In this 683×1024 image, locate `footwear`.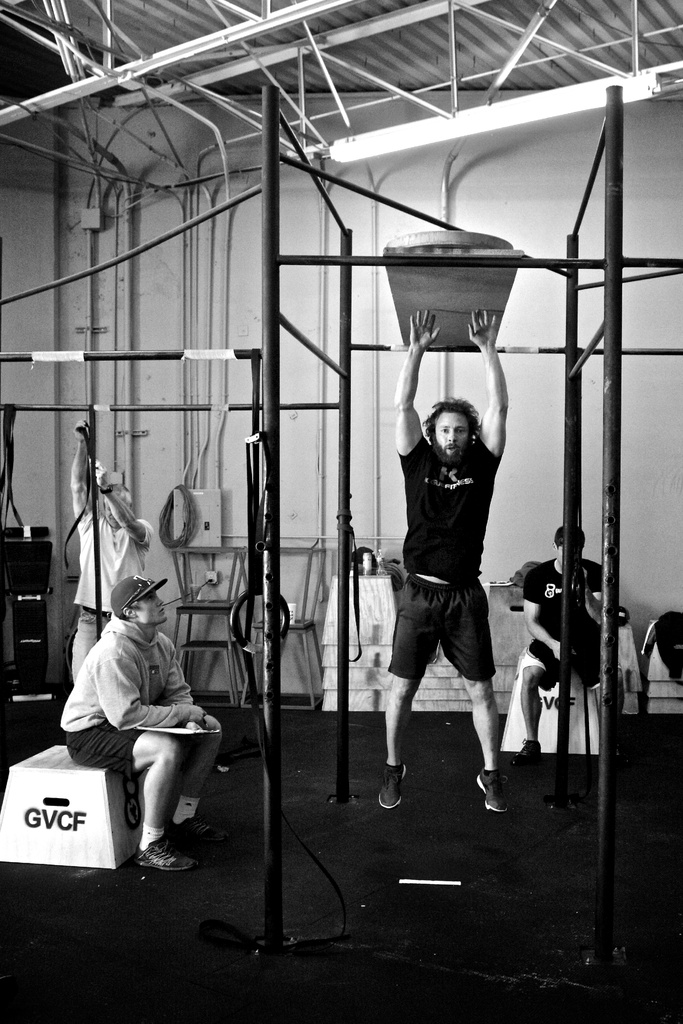
Bounding box: [139, 839, 188, 874].
